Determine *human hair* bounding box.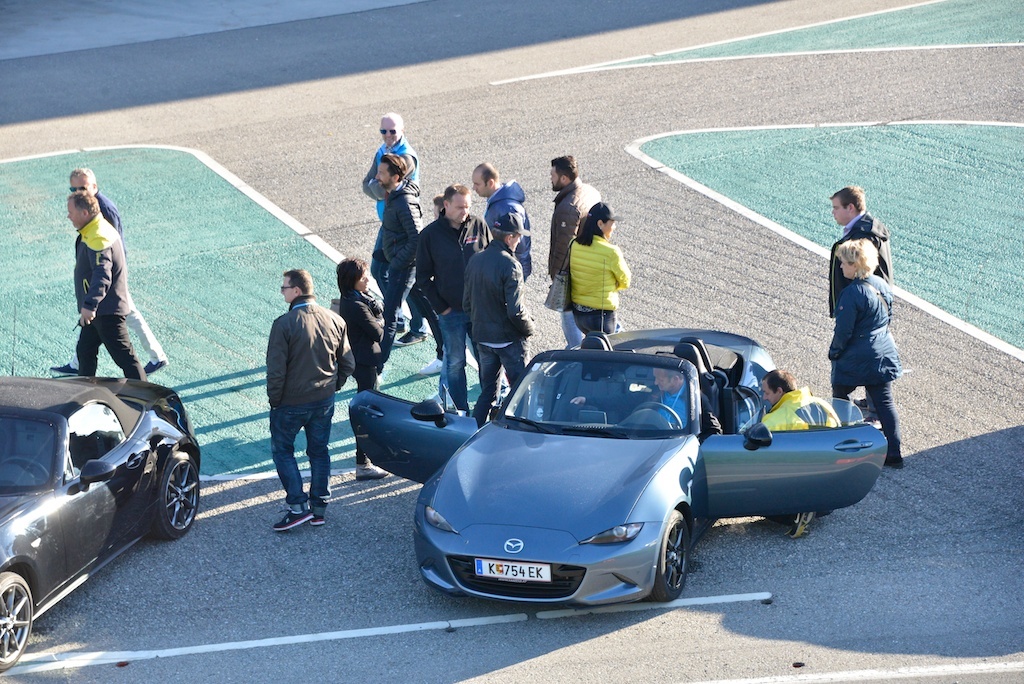
Determined: [765, 366, 799, 395].
